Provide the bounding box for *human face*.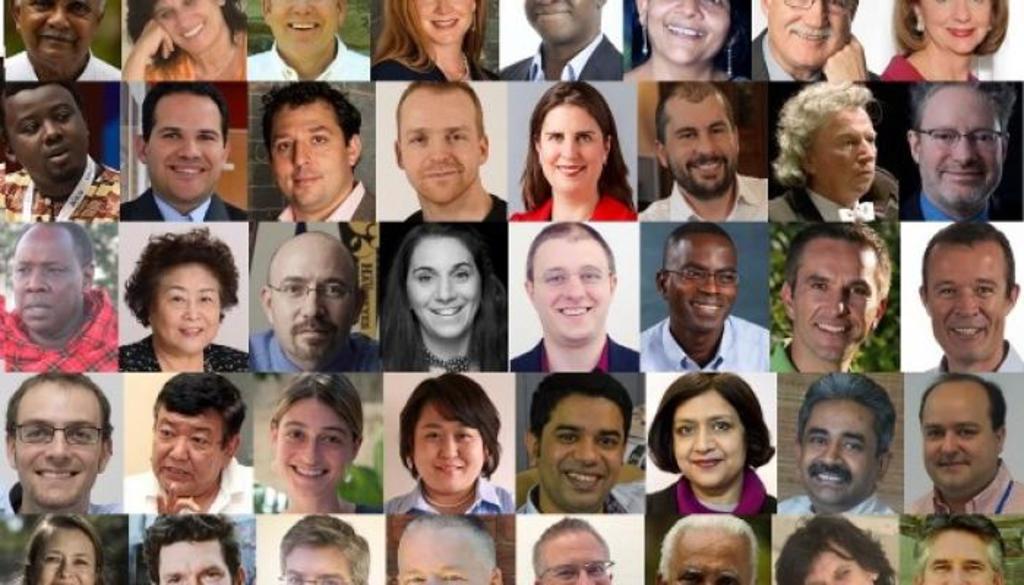
bbox=[925, 246, 1006, 364].
